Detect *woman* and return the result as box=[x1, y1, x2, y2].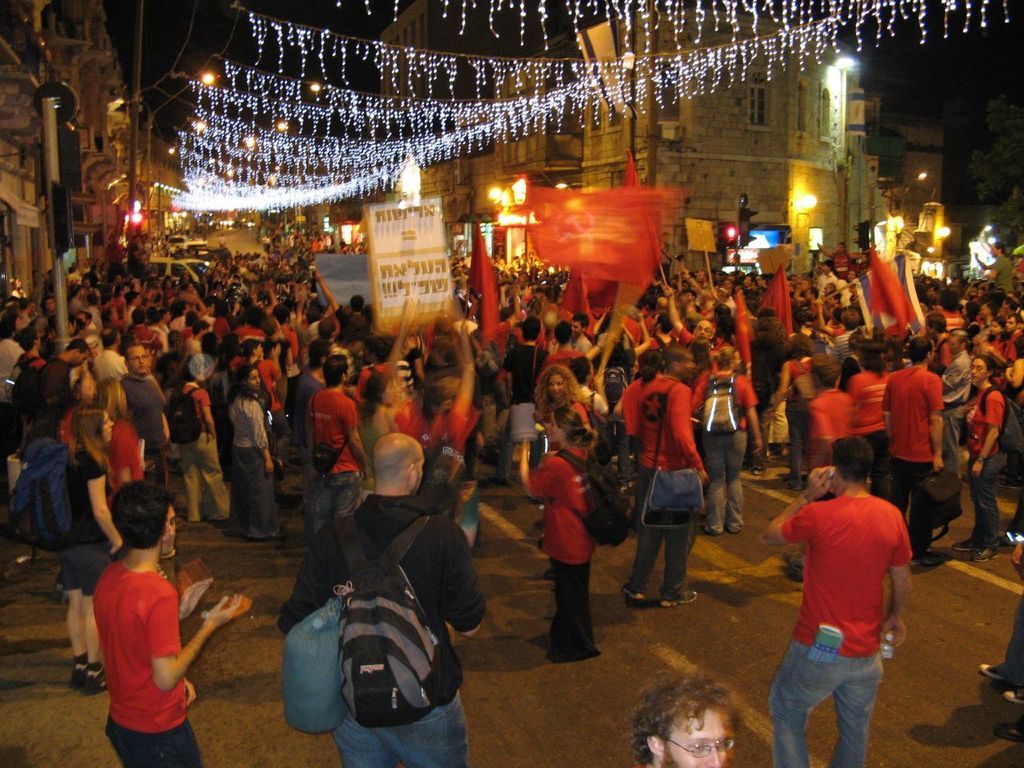
box=[58, 407, 124, 692].
